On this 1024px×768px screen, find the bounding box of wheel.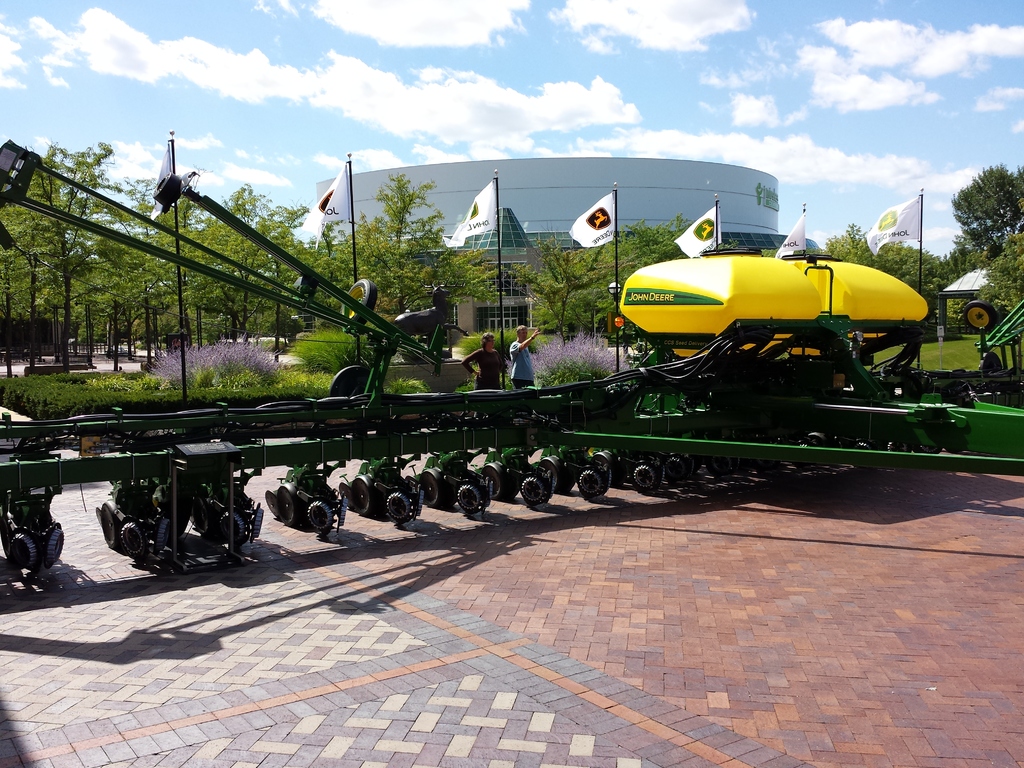
Bounding box: 339, 278, 380, 326.
